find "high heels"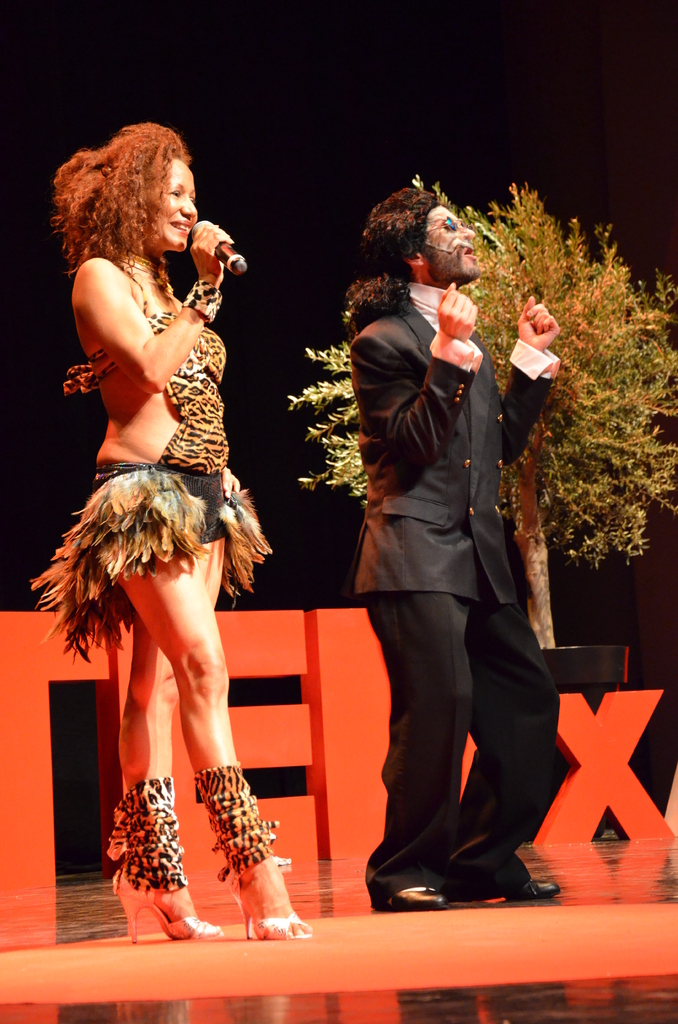
locate(241, 886, 319, 942)
